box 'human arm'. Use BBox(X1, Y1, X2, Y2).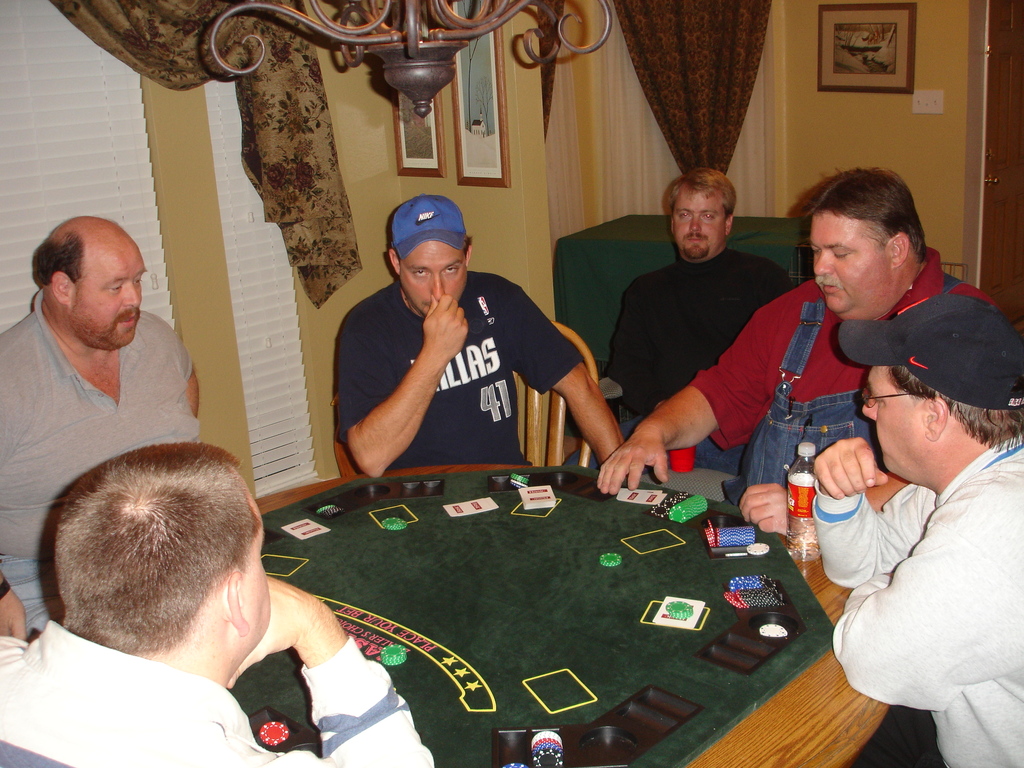
BBox(827, 471, 1023, 724).
